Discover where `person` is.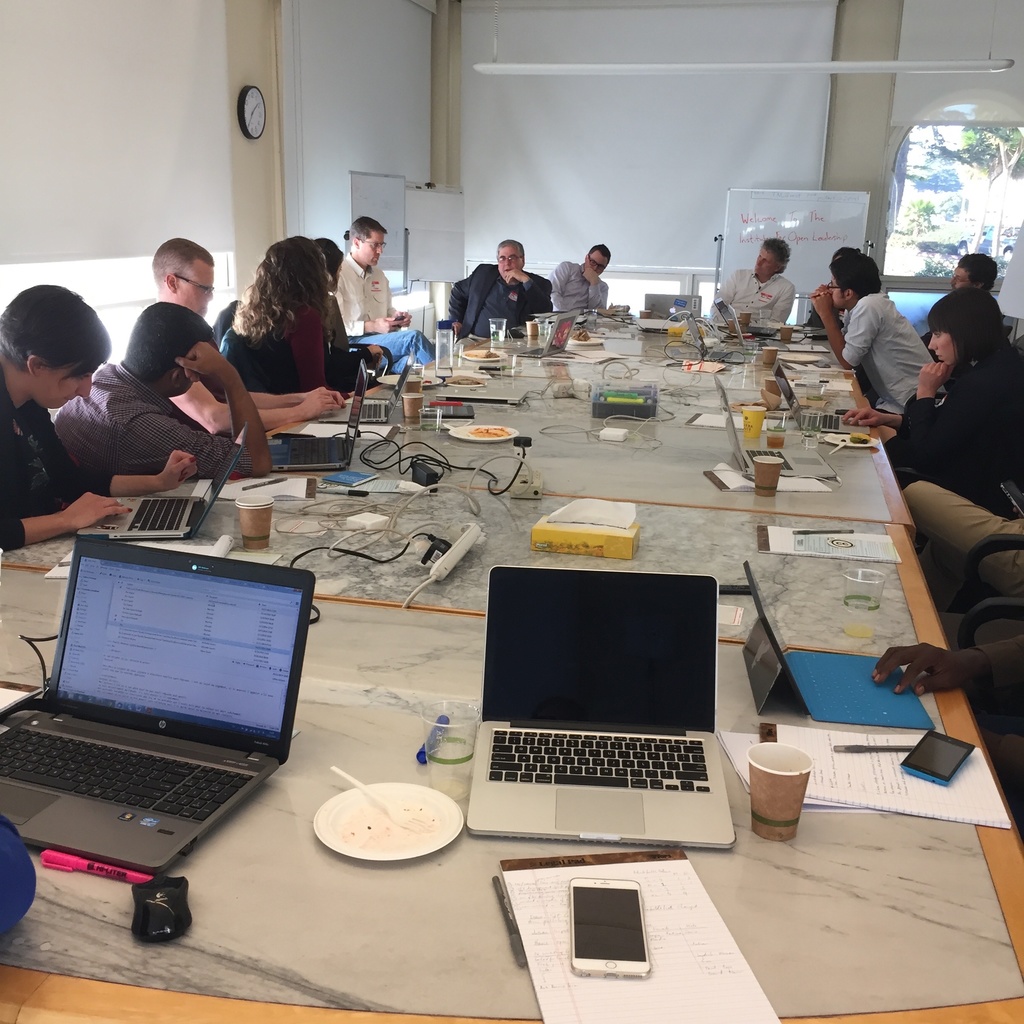
Discovered at 851, 237, 935, 422.
